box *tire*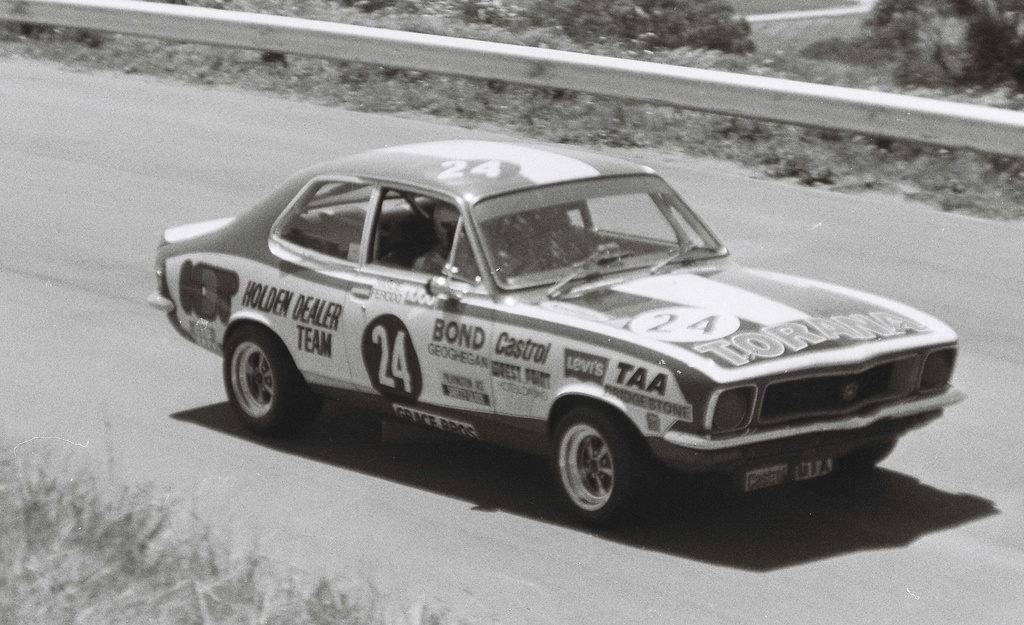
(817, 434, 894, 480)
